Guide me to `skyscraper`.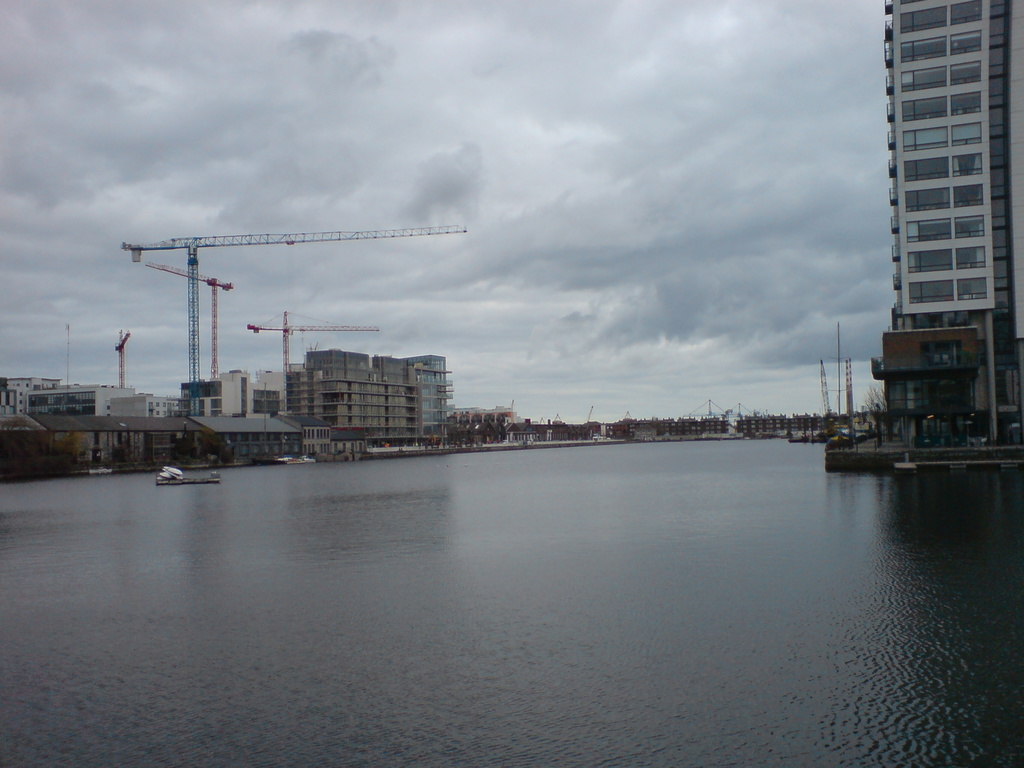
Guidance: <bbox>846, 20, 1011, 442</bbox>.
